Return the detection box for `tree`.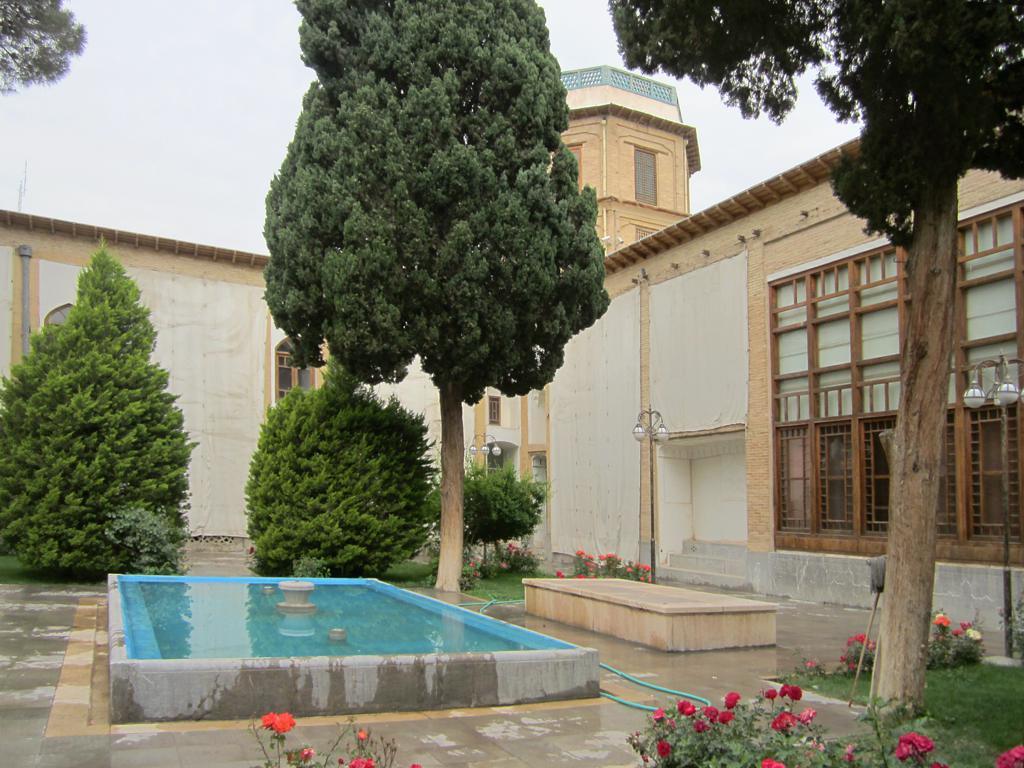
[424,435,553,578].
